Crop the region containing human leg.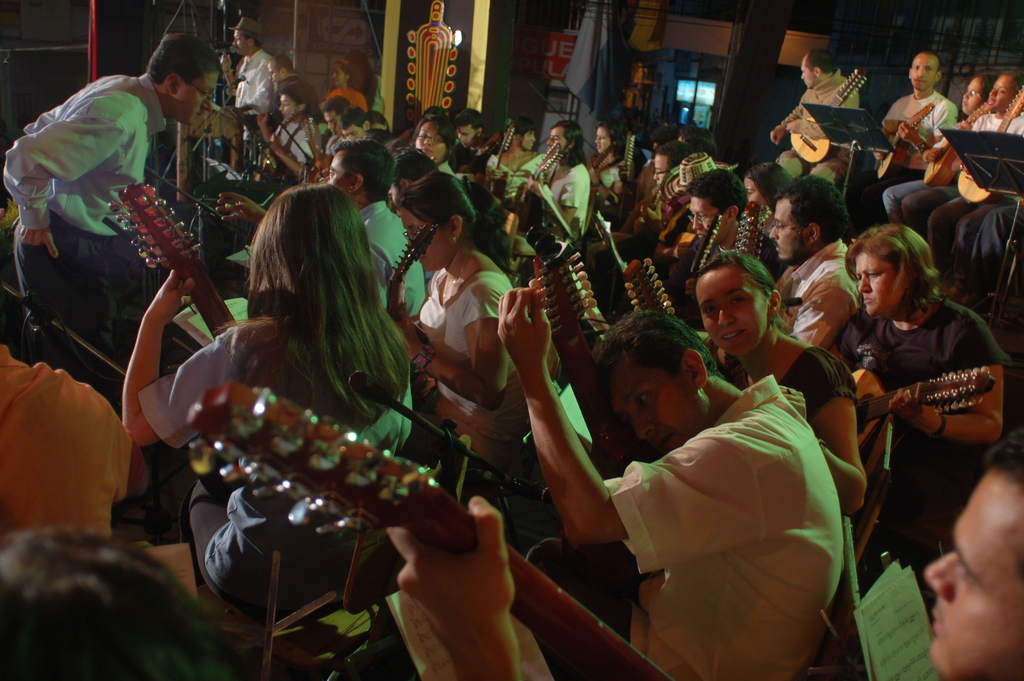
Crop region: box=[187, 476, 227, 590].
